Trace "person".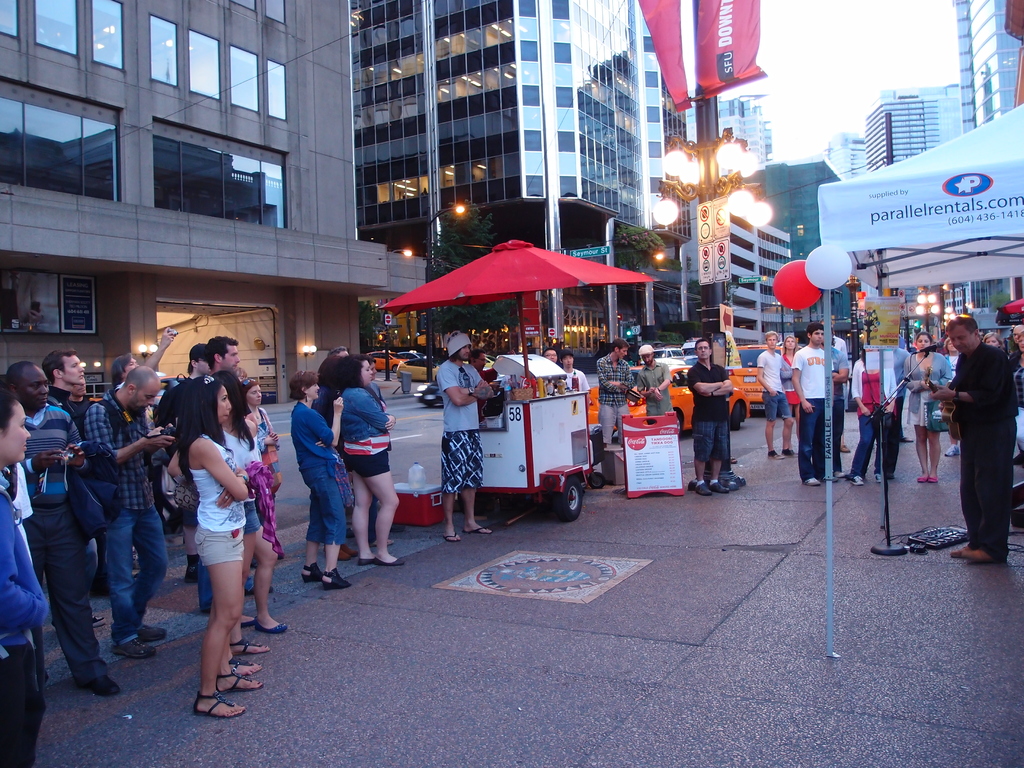
Traced to <region>684, 337, 737, 502</region>.
